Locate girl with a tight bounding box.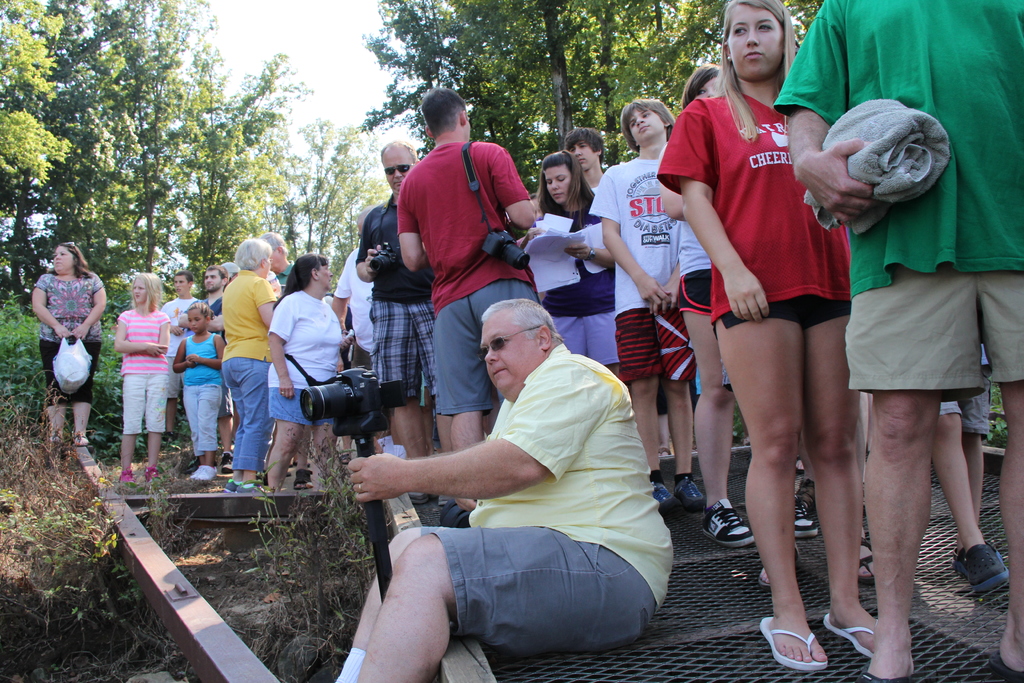
Rect(654, 0, 883, 671).
